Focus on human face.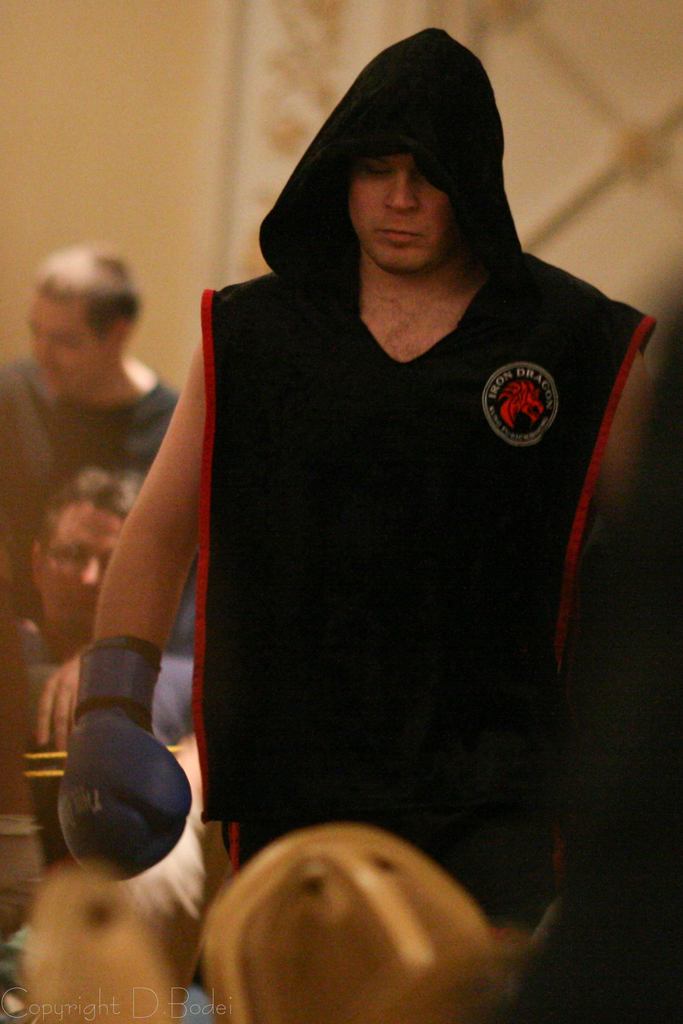
Focused at (351, 141, 463, 276).
